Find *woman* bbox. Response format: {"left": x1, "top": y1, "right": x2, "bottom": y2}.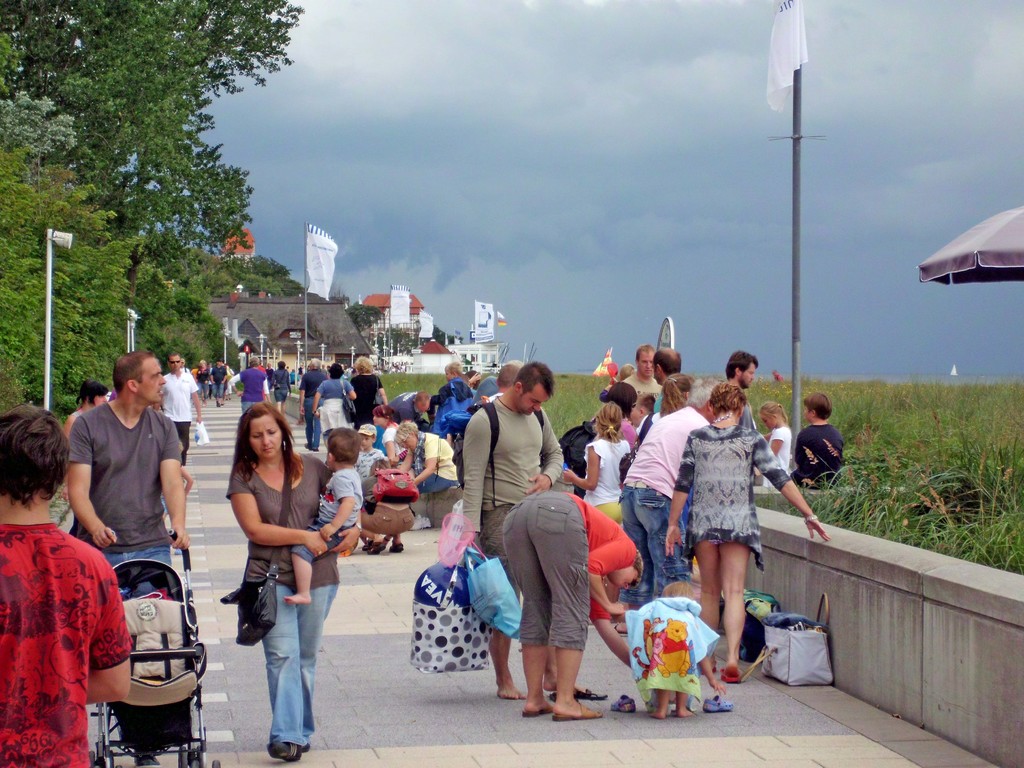
{"left": 313, "top": 364, "right": 355, "bottom": 448}.
